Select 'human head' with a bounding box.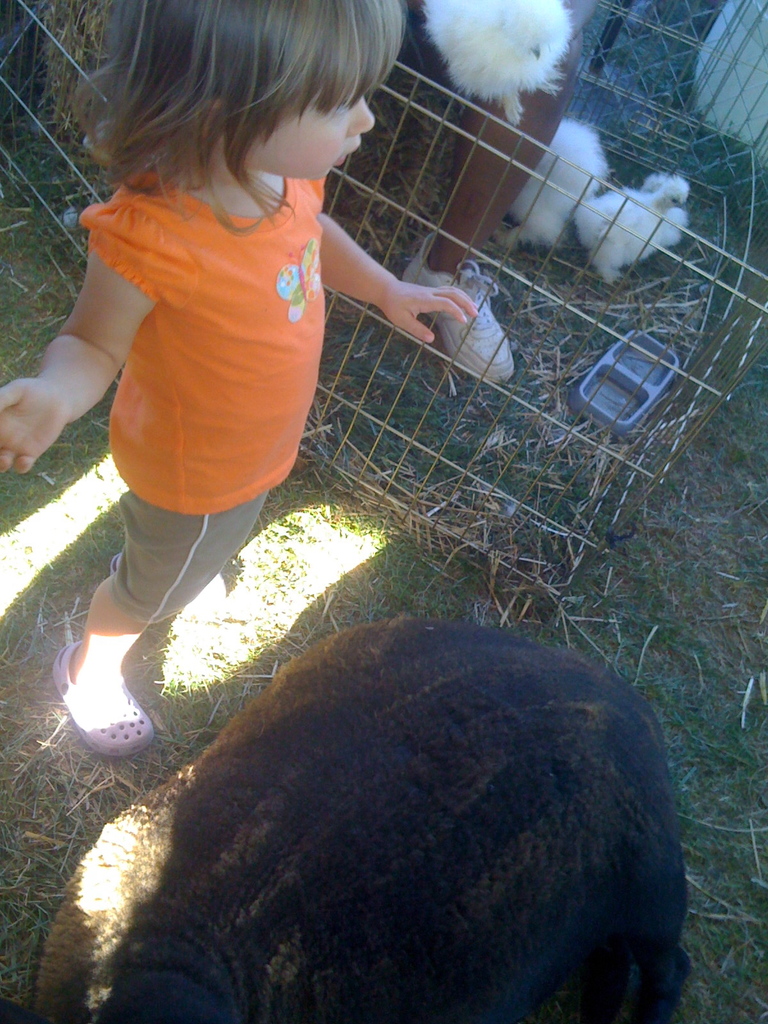
region(79, 619, 691, 1023).
